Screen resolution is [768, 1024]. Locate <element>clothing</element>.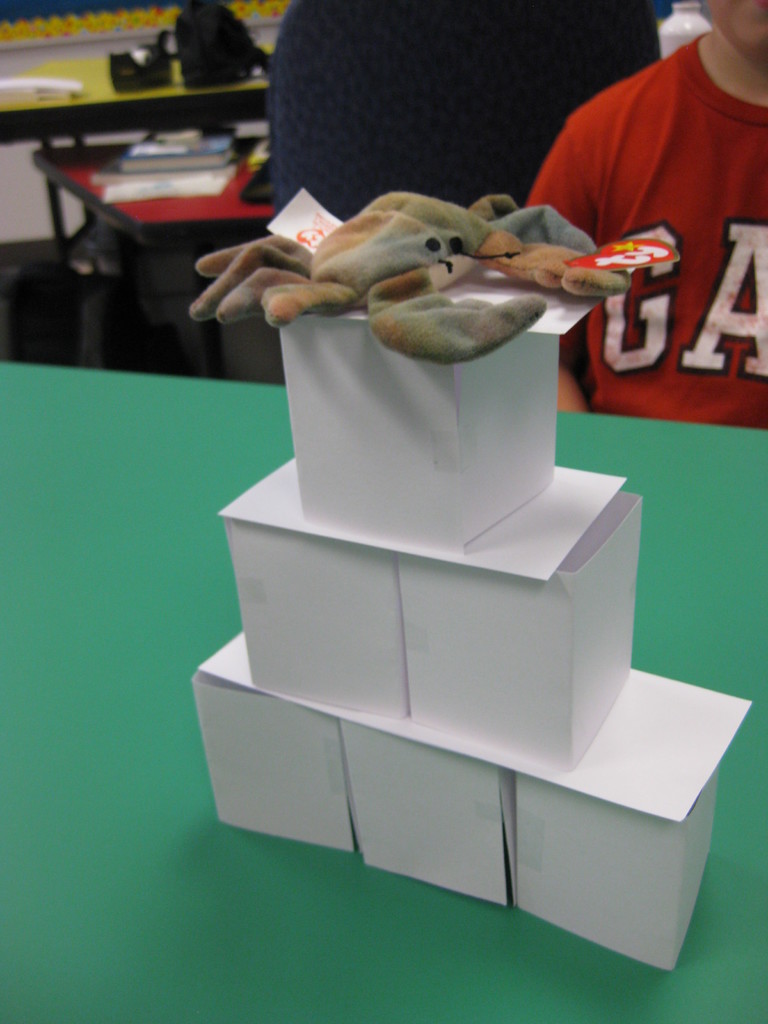
left=260, top=0, right=671, bottom=228.
